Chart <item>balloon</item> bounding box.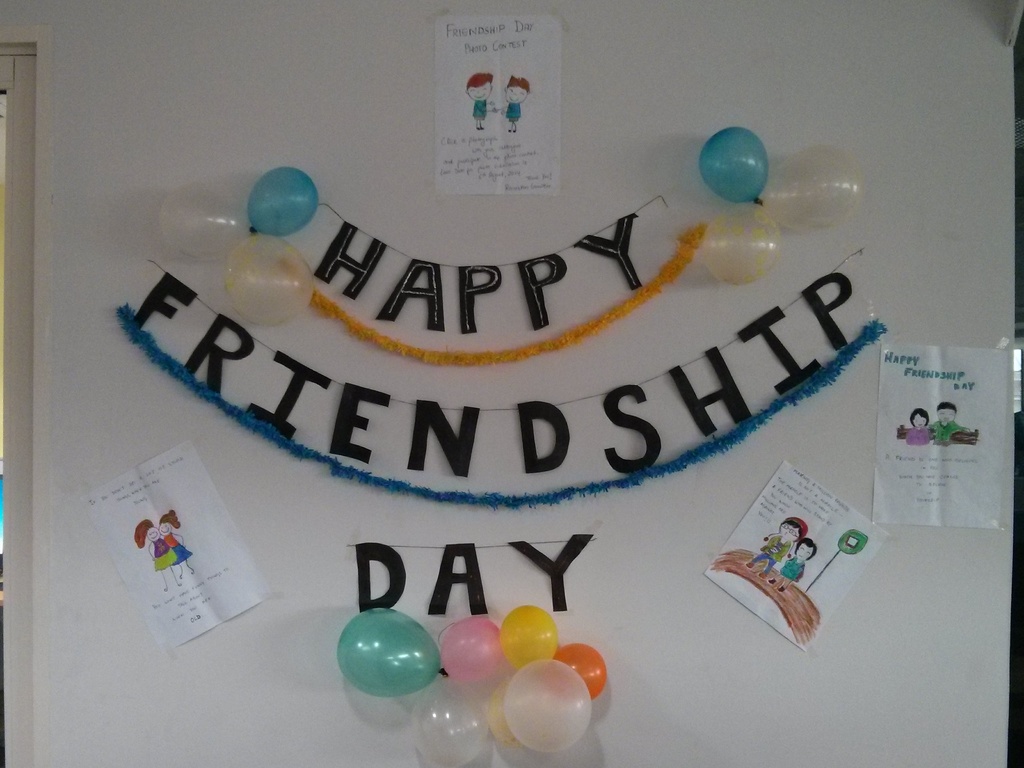
Charted: BBox(495, 604, 557, 674).
